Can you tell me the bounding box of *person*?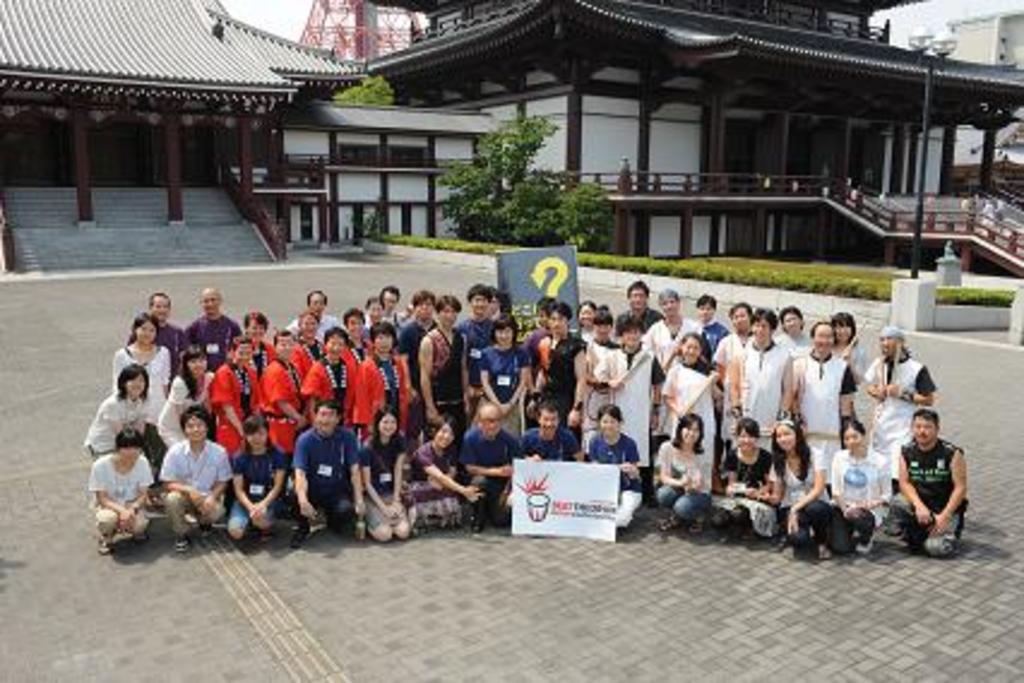
crop(207, 334, 252, 452).
